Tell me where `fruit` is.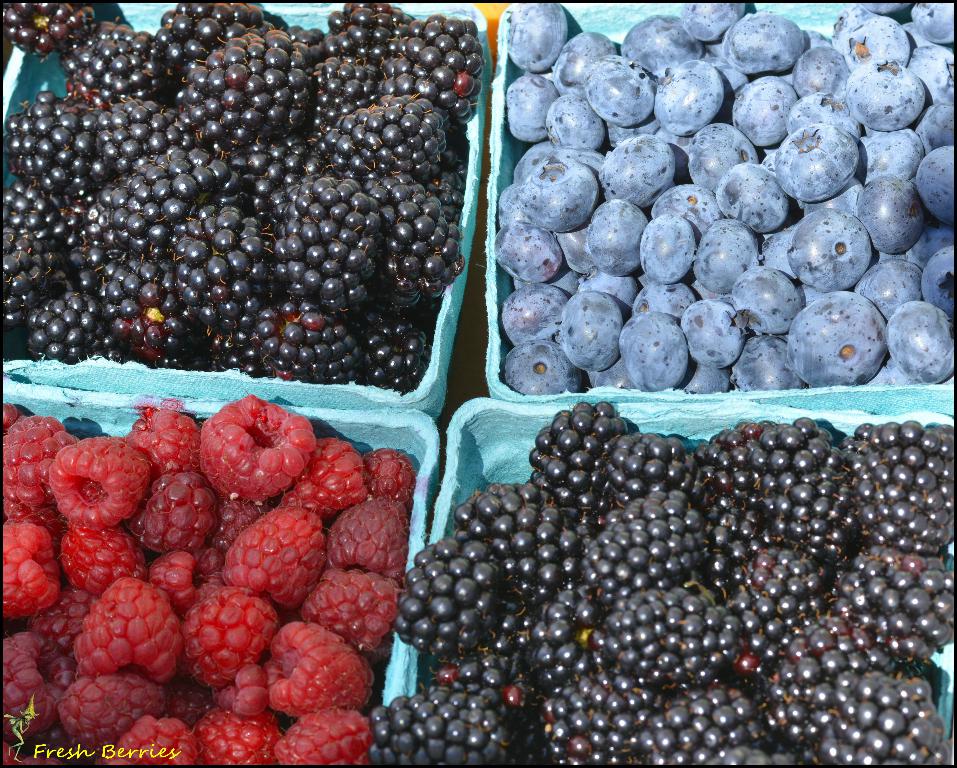
`fruit` is at 641,211,694,284.
